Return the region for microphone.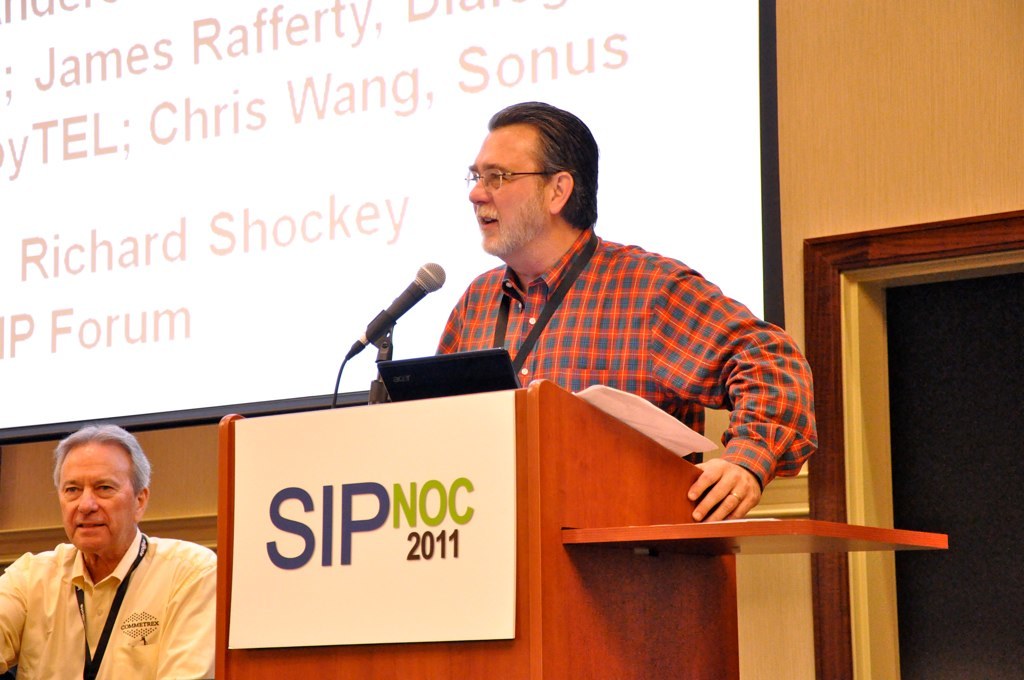
locate(333, 257, 450, 367).
